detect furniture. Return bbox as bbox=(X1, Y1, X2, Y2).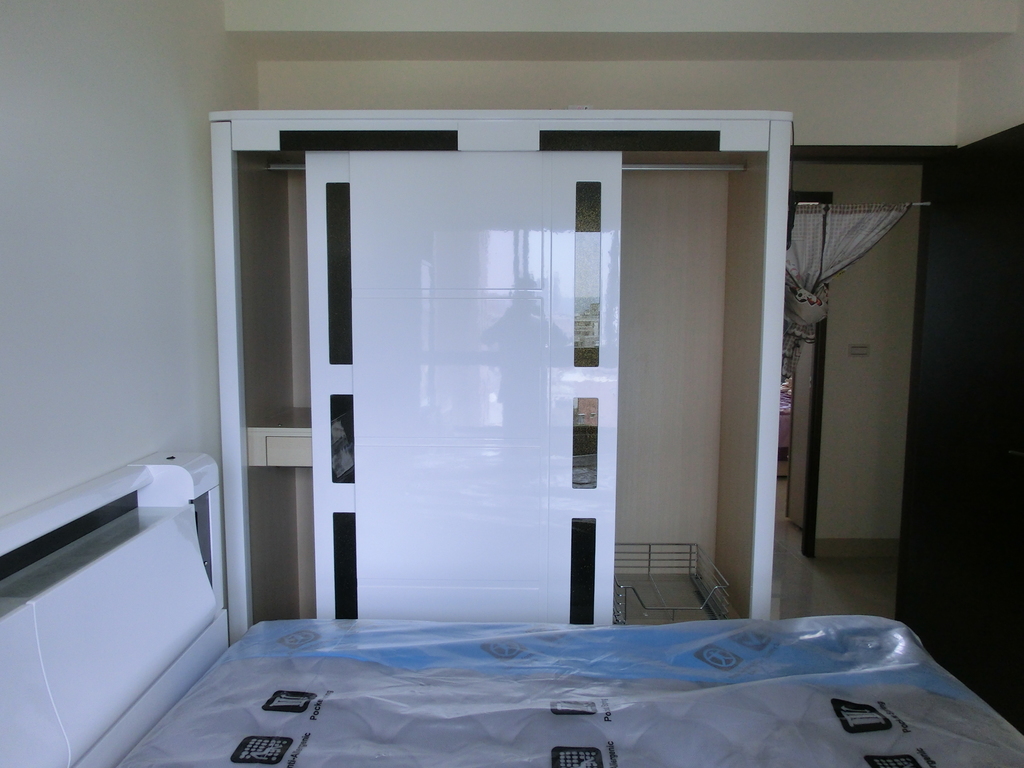
bbox=(0, 450, 1023, 767).
